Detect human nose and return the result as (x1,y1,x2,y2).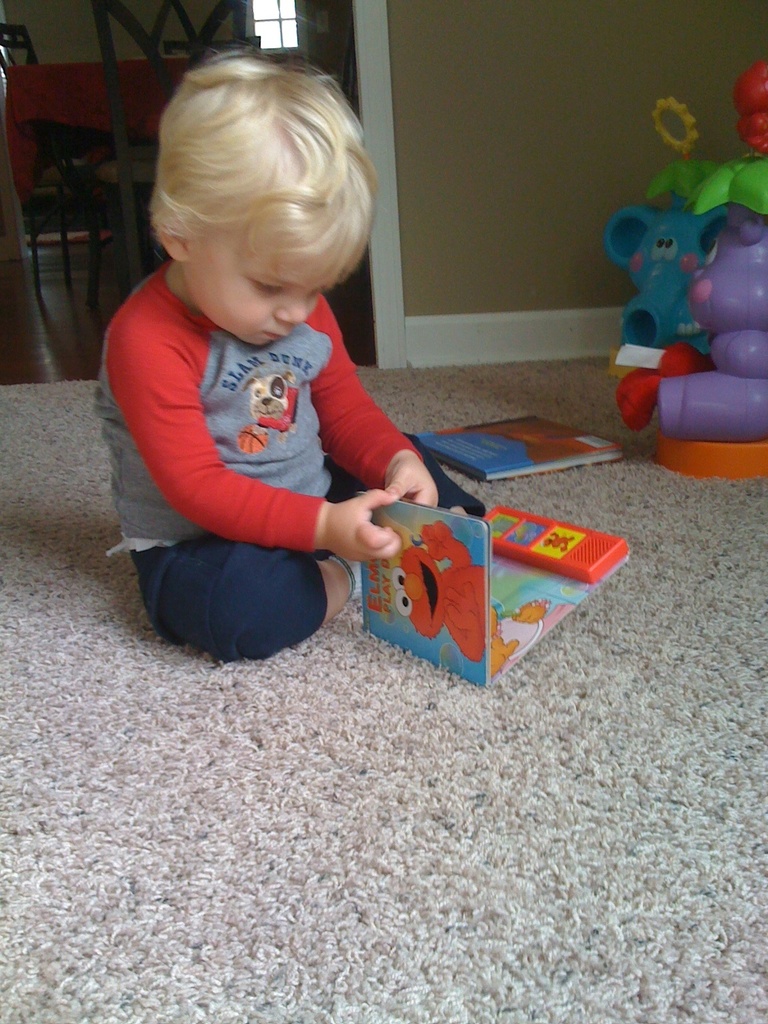
(275,297,307,328).
